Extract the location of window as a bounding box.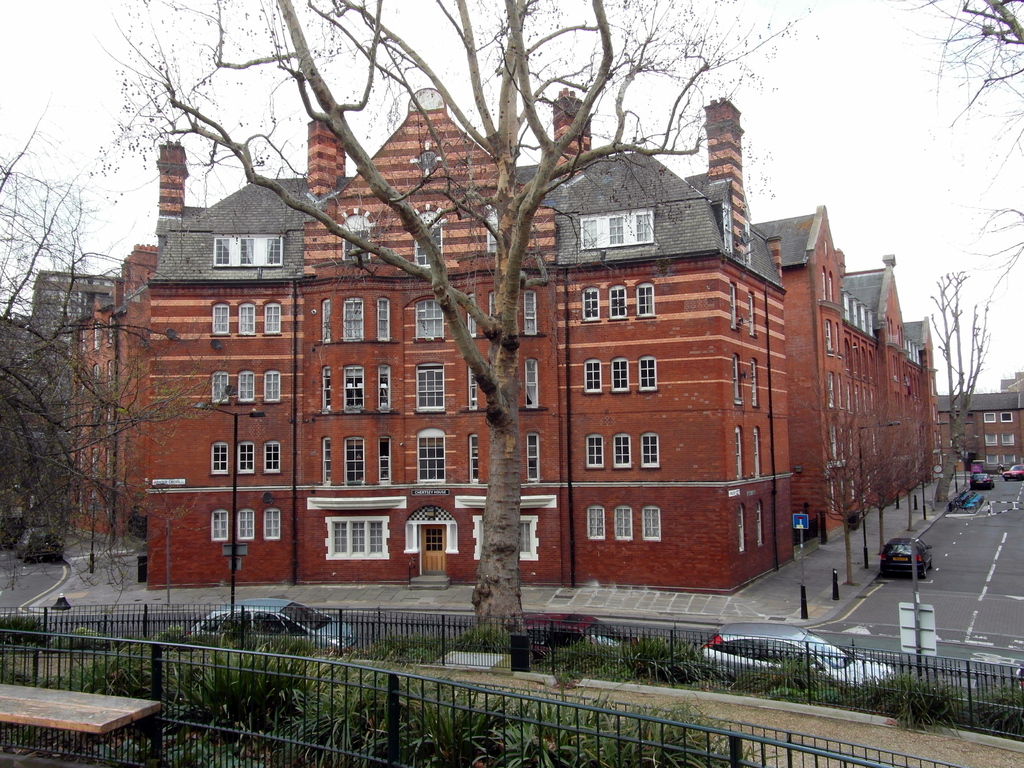
x1=588 y1=502 x2=603 y2=538.
